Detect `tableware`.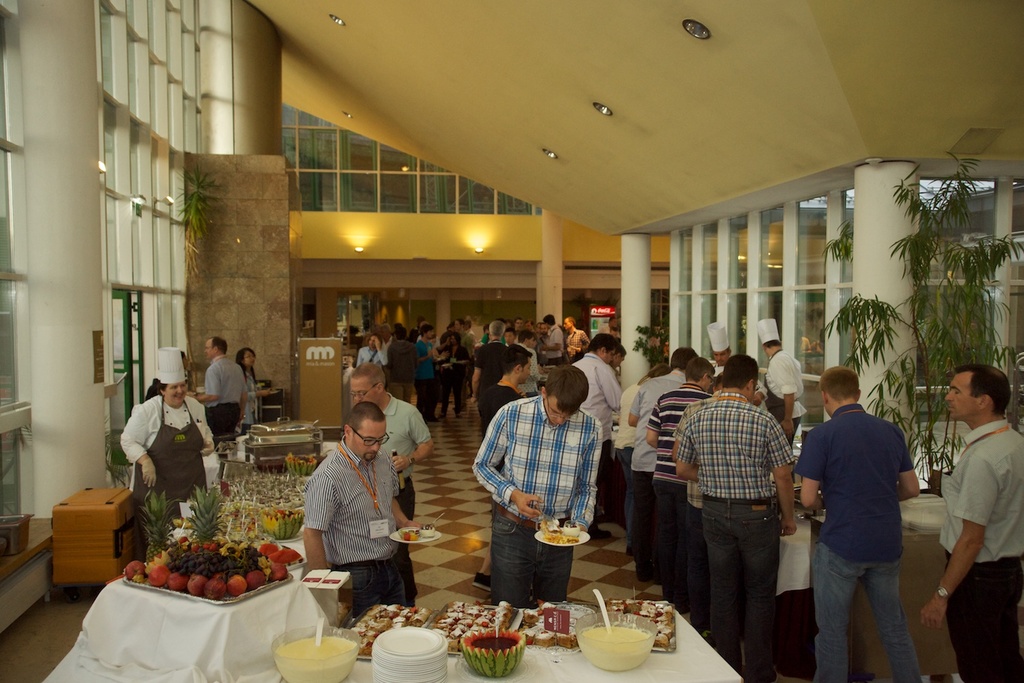
Detected at left=571, top=604, right=666, bottom=674.
